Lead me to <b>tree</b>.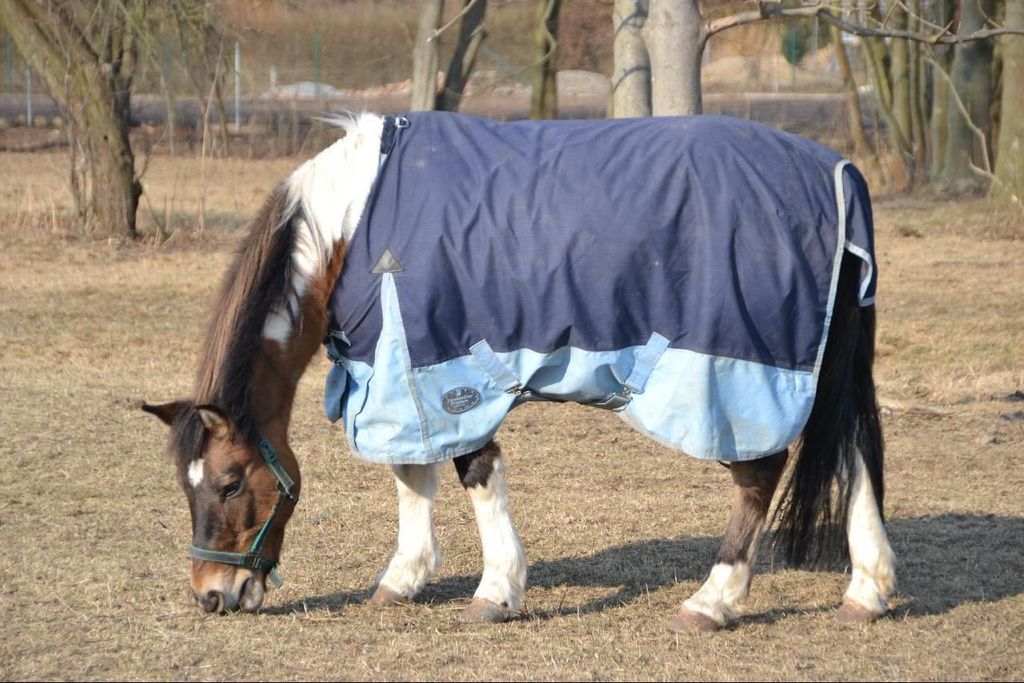
Lead to 17, 18, 170, 221.
